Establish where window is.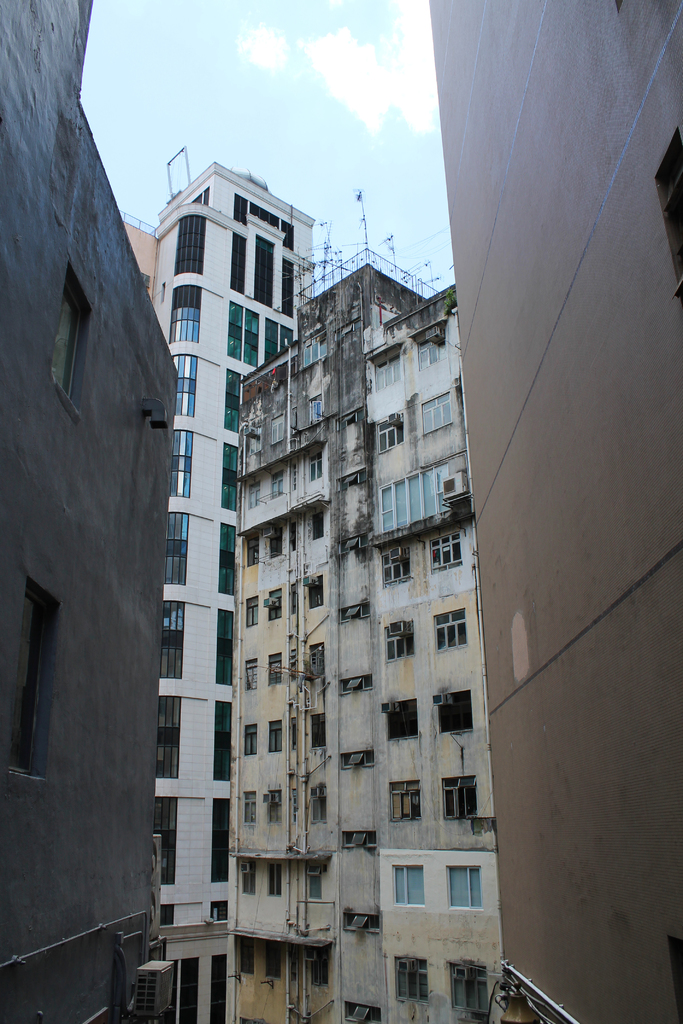
Established at left=268, top=719, right=282, bottom=751.
